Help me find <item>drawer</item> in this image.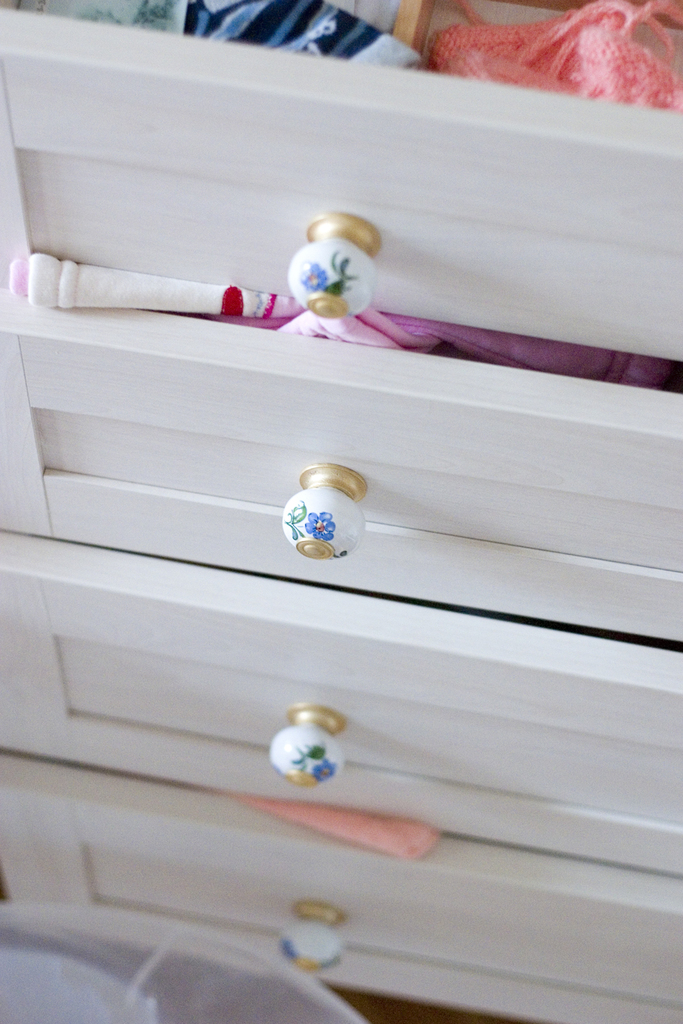
Found it: bbox=[1, 0, 682, 370].
